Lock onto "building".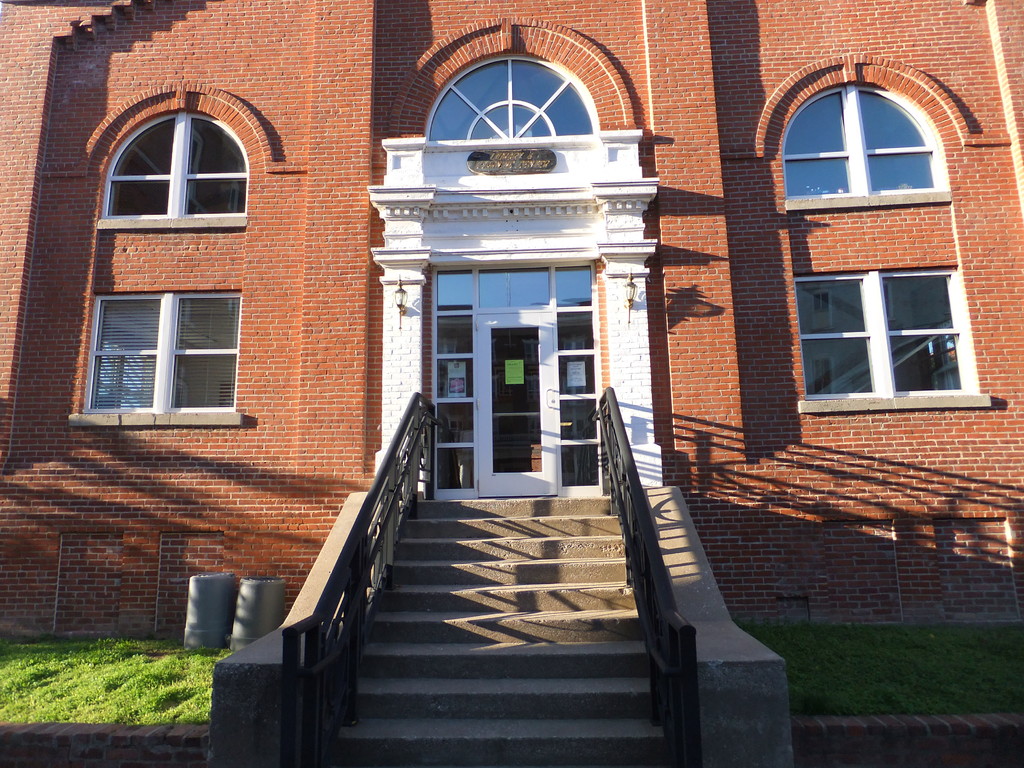
Locked: region(0, 0, 1023, 767).
